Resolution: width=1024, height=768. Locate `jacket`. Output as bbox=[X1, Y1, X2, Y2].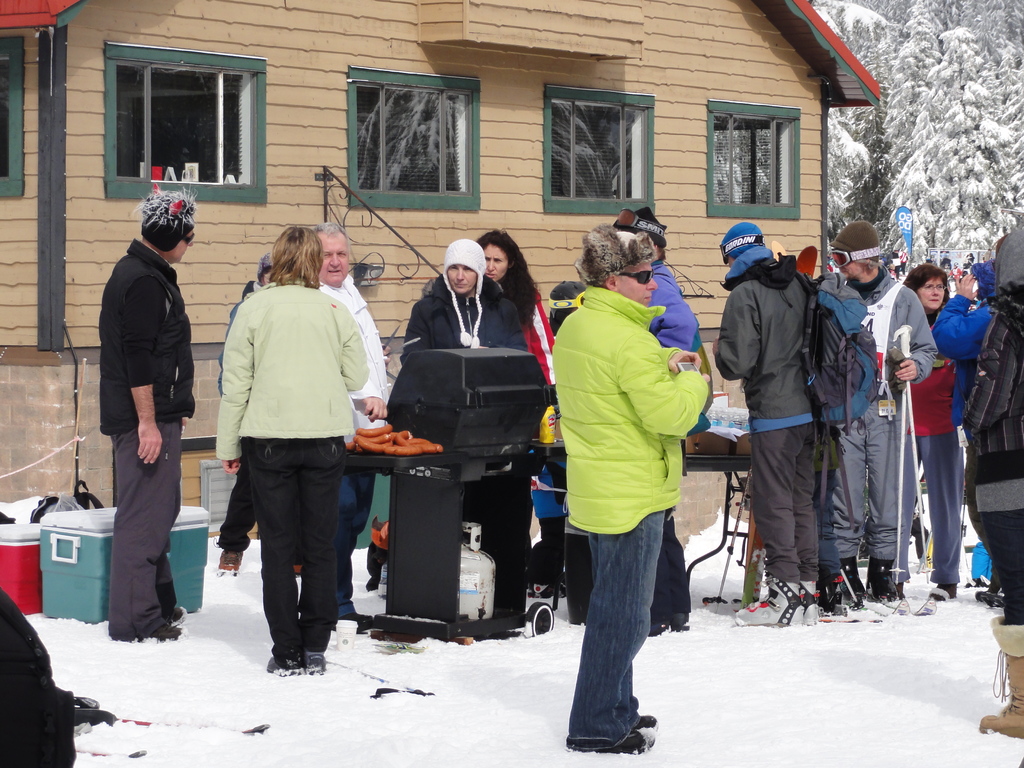
bbox=[959, 225, 1023, 431].
